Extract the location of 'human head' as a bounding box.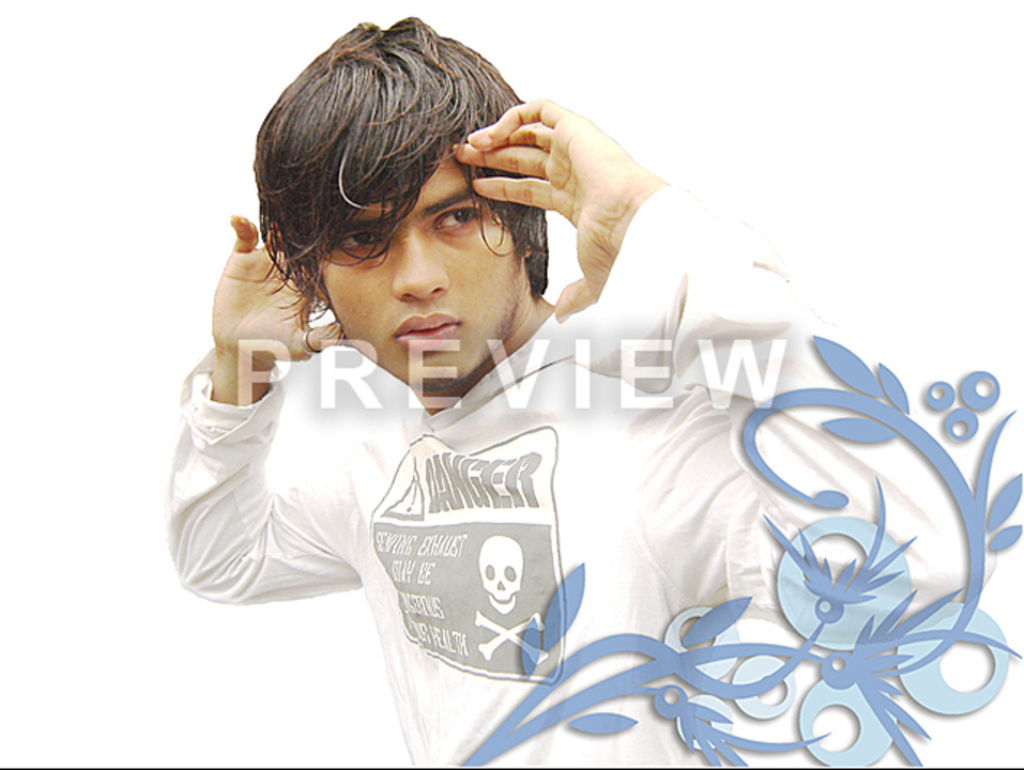
BBox(235, 25, 579, 378).
